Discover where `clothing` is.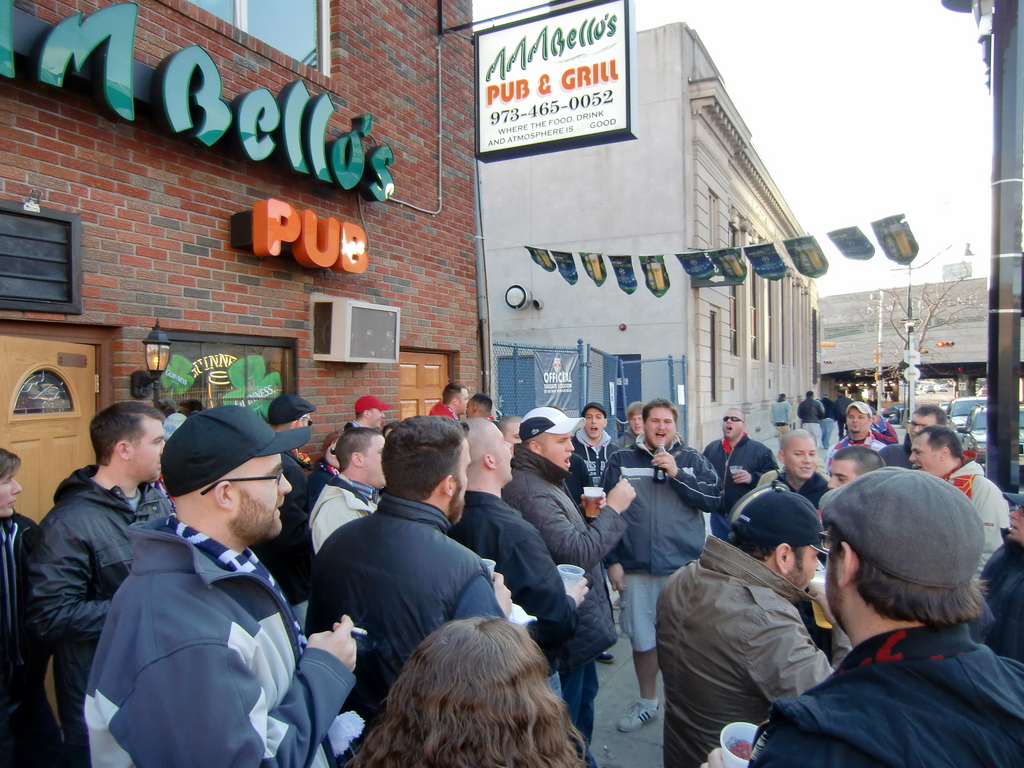
Discovered at (23, 456, 179, 751).
